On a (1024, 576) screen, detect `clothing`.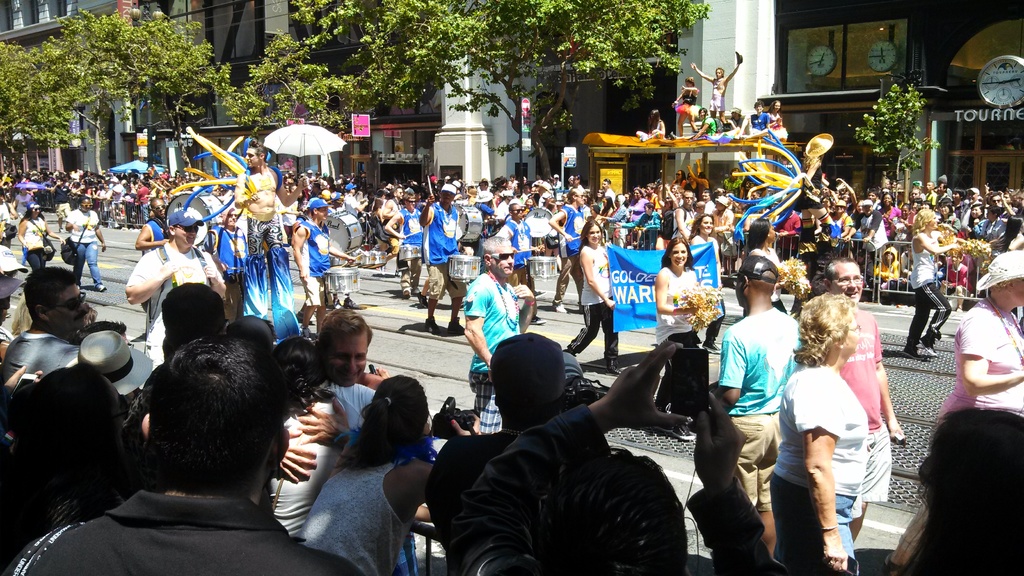
x1=291, y1=214, x2=340, y2=312.
